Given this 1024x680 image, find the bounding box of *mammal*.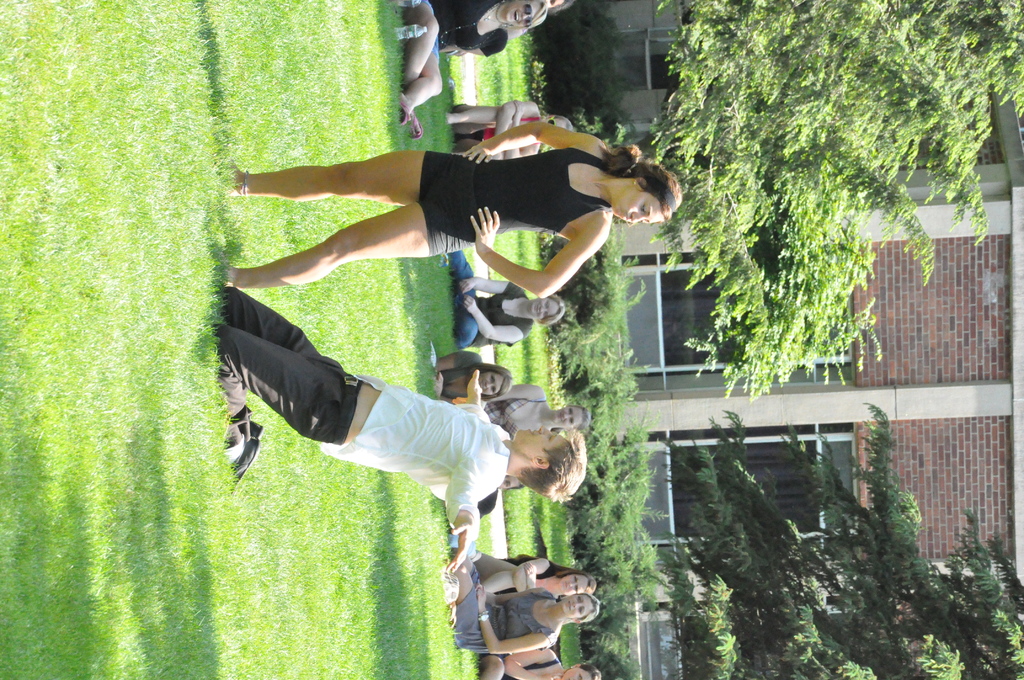
<box>452,101,575,161</box>.
